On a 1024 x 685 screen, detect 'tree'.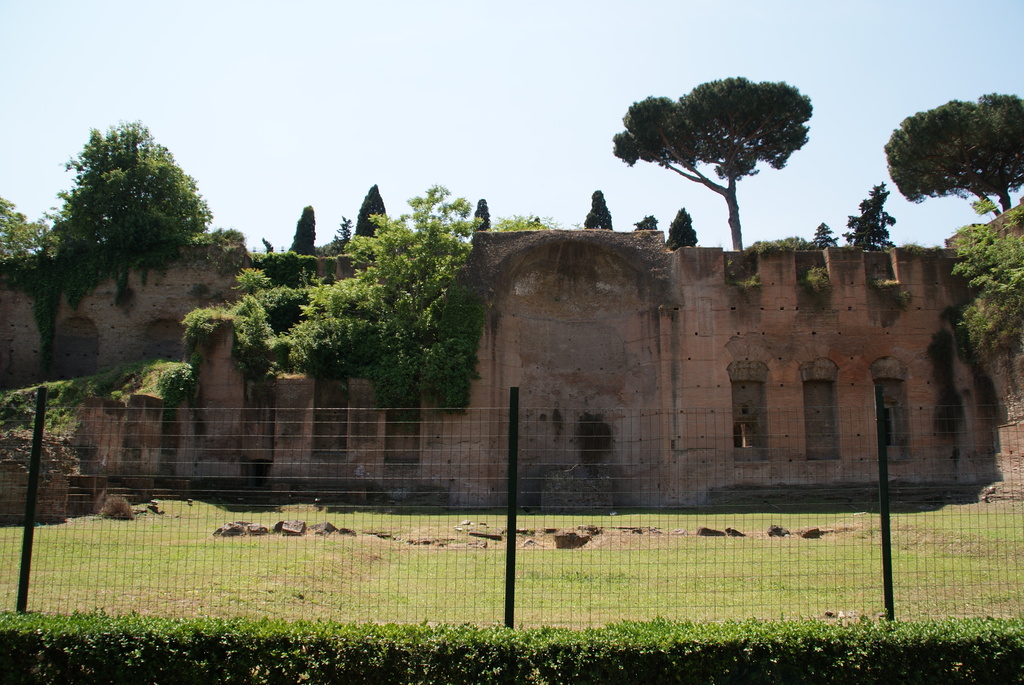
<box>659,200,692,249</box>.
